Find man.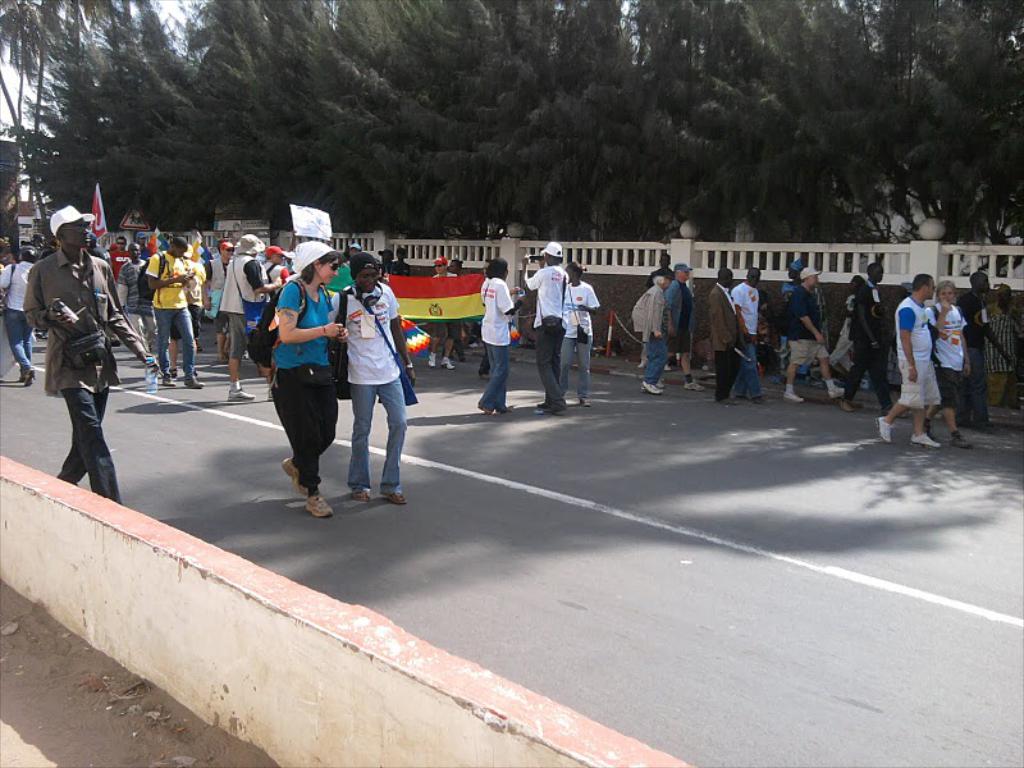
left=637, top=266, right=672, bottom=389.
